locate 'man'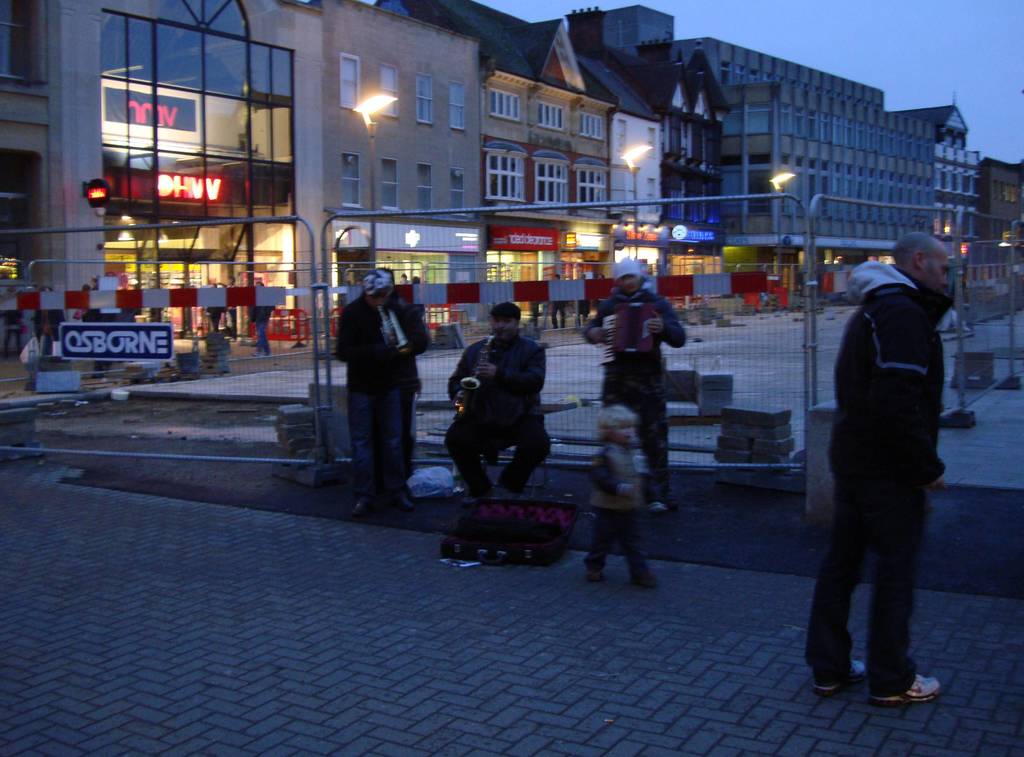
bbox=(443, 302, 550, 496)
